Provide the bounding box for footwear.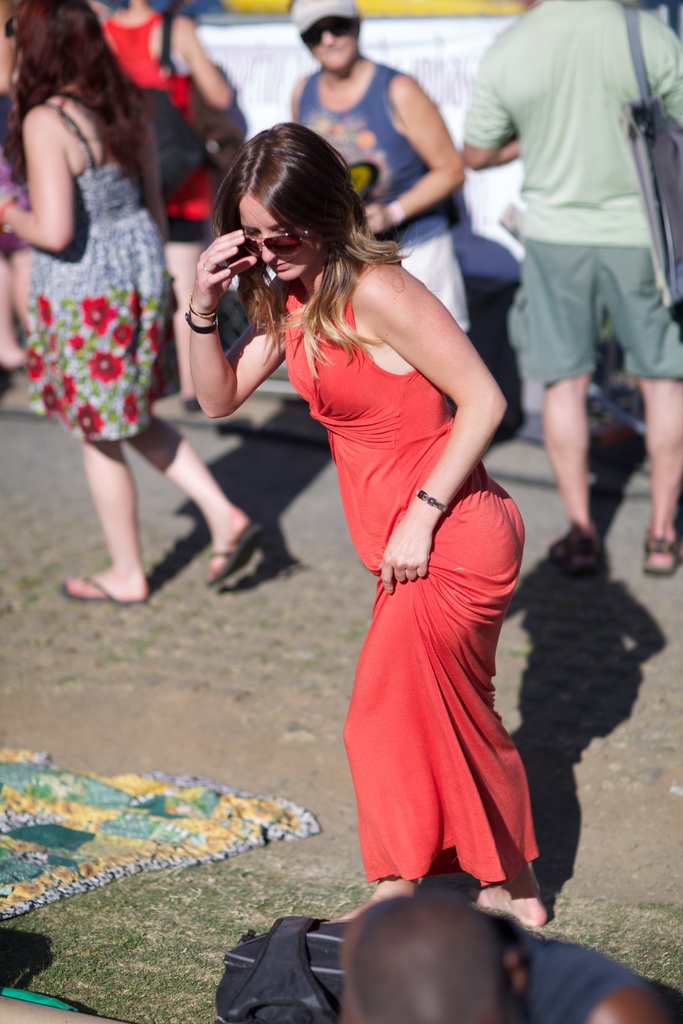
545, 531, 607, 584.
